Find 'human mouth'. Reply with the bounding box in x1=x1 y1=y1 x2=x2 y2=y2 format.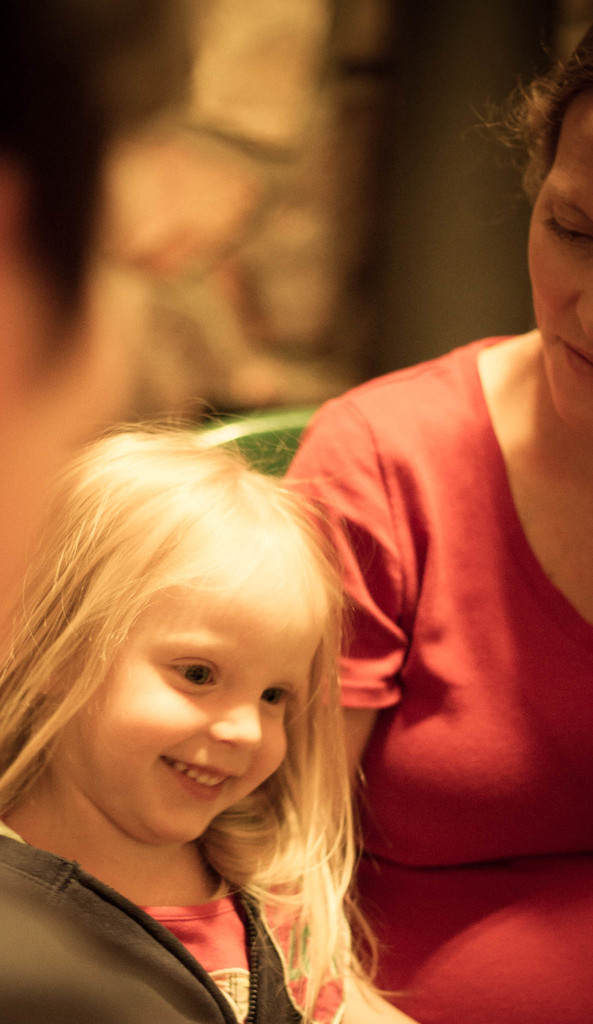
x1=158 y1=756 x2=237 y2=799.
